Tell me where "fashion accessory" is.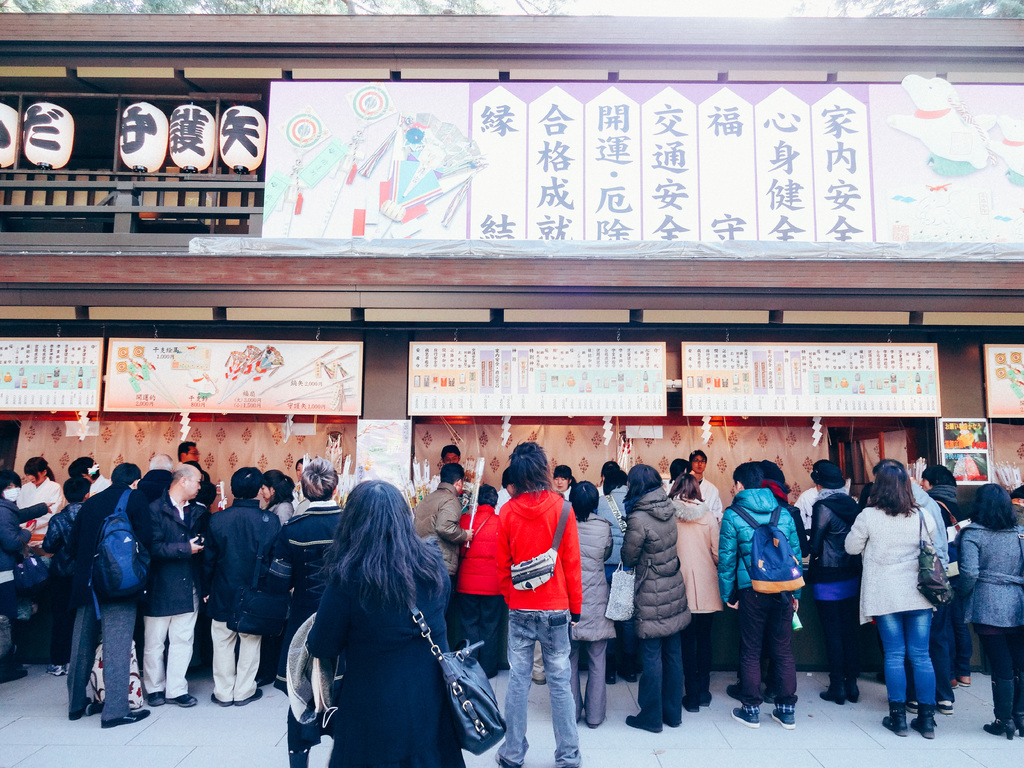
"fashion accessory" is at crop(513, 498, 576, 589).
